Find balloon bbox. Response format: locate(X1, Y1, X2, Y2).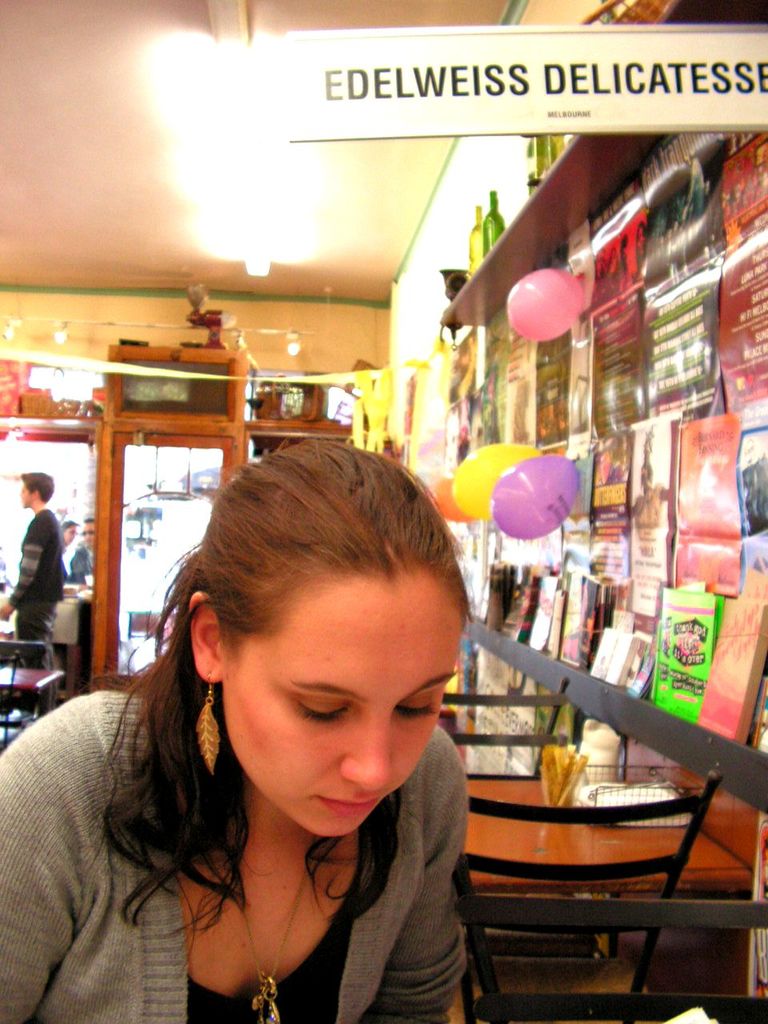
locate(489, 454, 583, 541).
